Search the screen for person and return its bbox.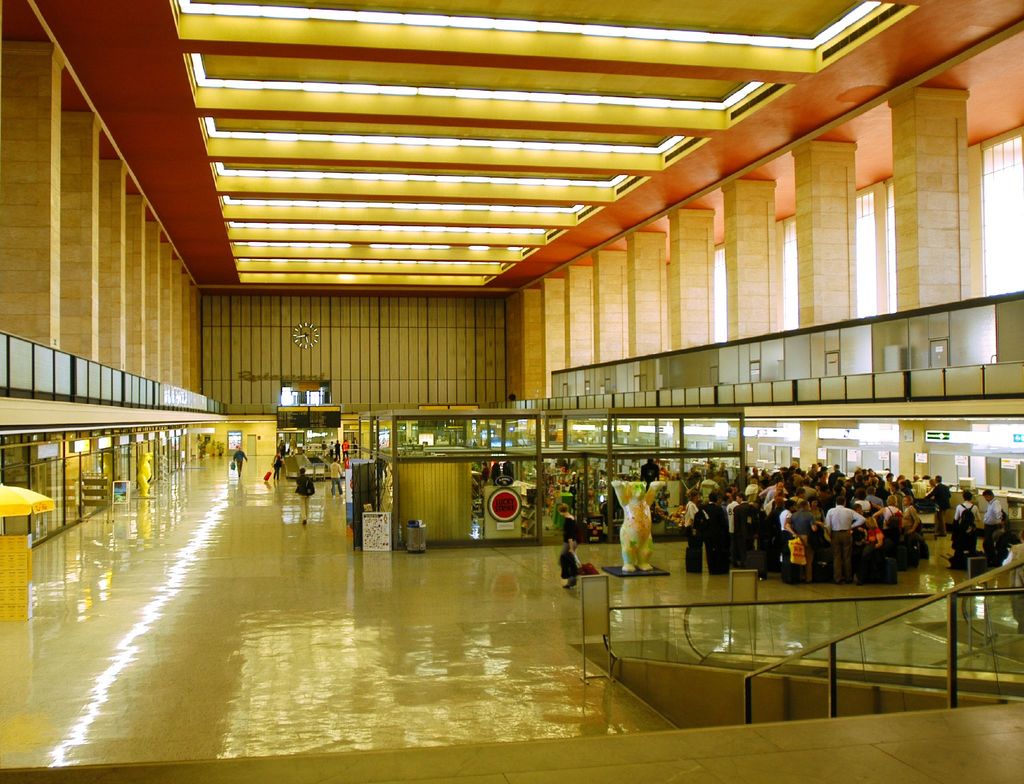
Found: {"x1": 333, "y1": 440, "x2": 340, "y2": 456}.
